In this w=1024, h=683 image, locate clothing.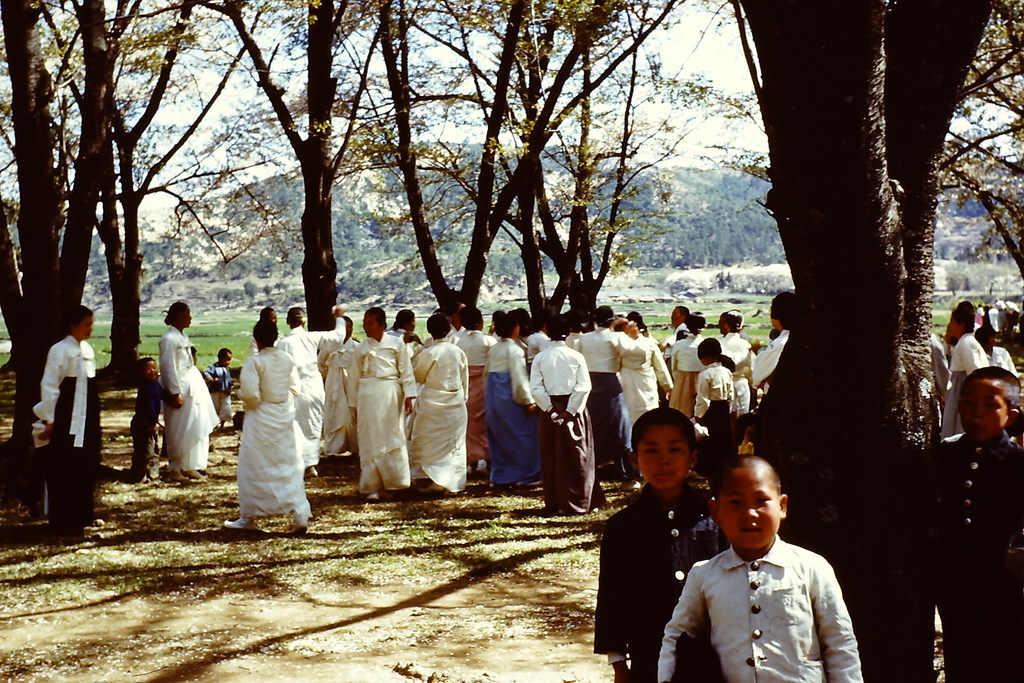
Bounding box: BBox(589, 485, 728, 682).
